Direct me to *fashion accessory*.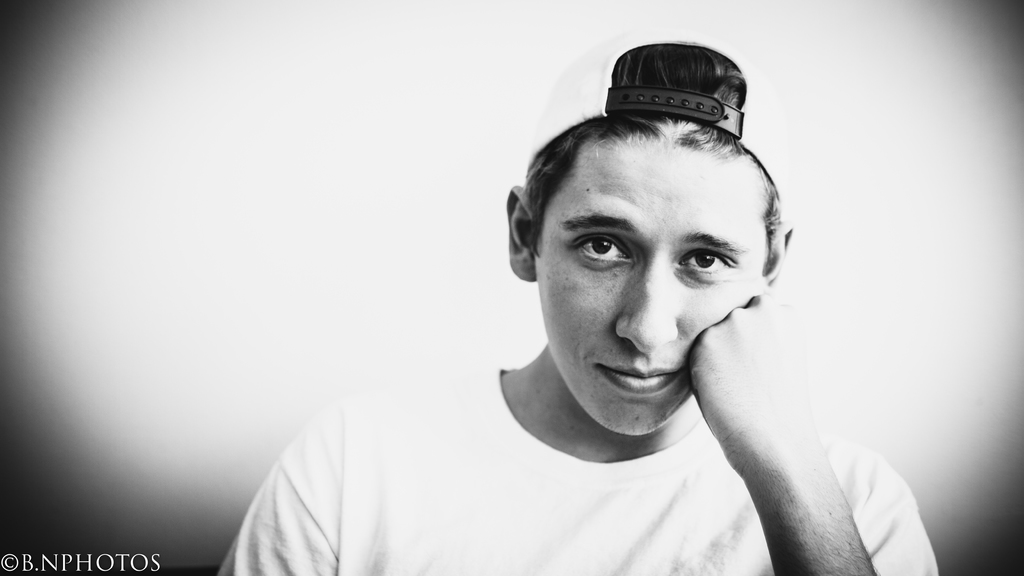
Direction: 606:89:741:138.
